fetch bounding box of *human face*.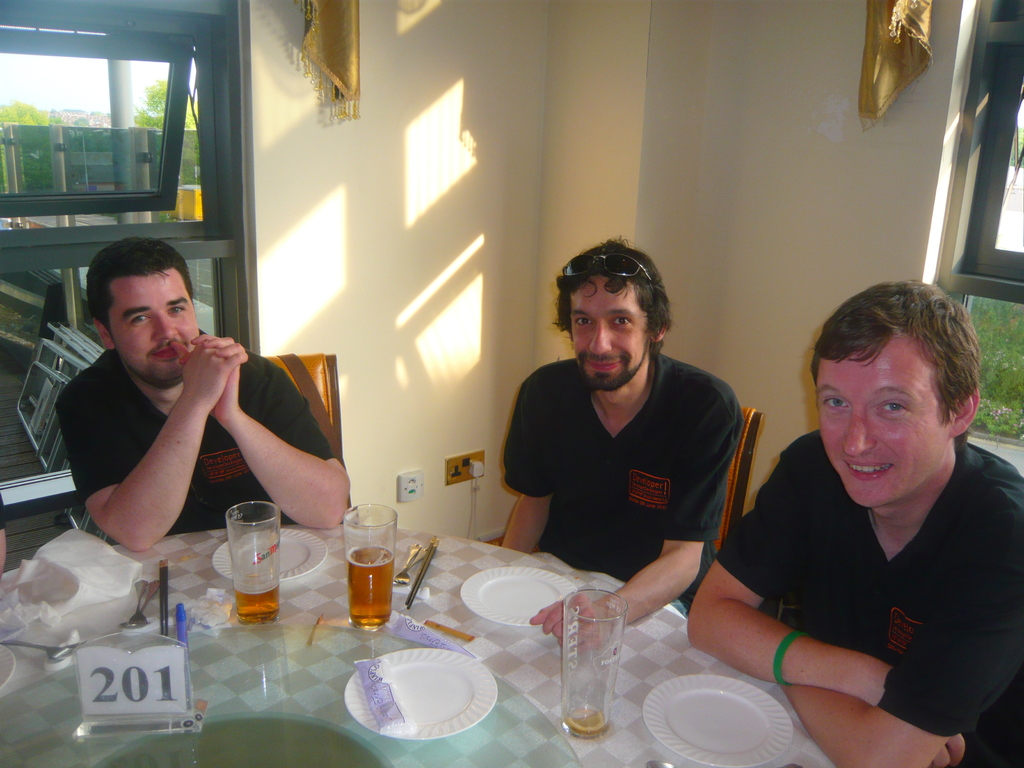
Bbox: BBox(817, 341, 948, 506).
